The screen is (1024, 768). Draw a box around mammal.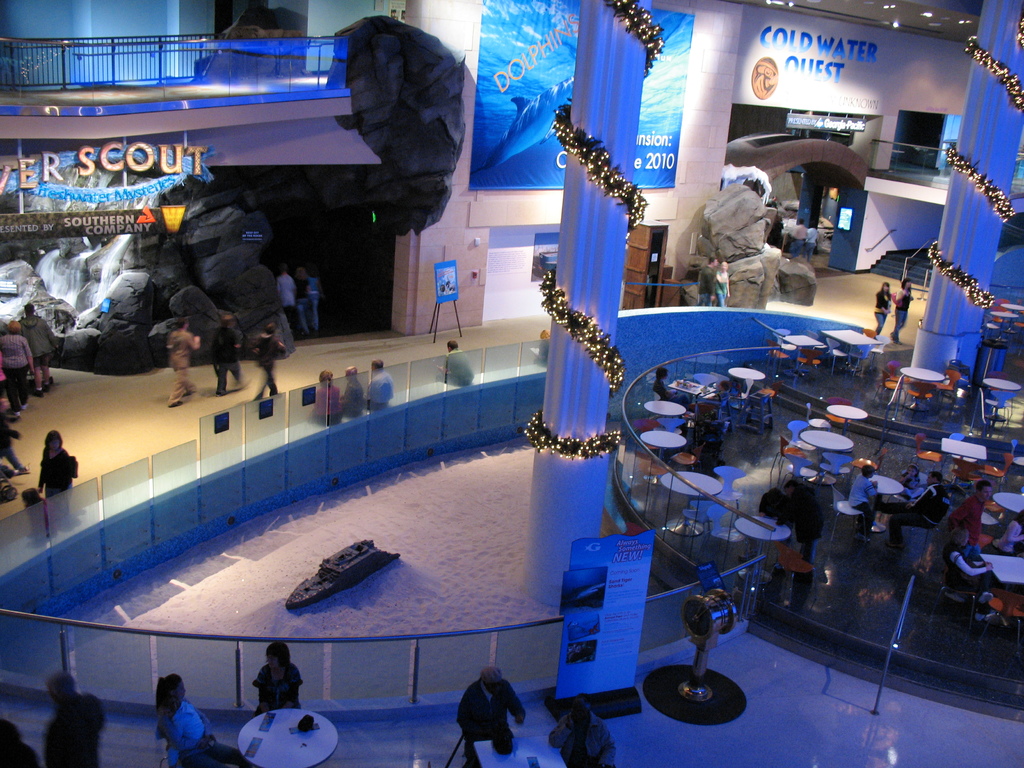
bbox=(546, 696, 619, 767).
